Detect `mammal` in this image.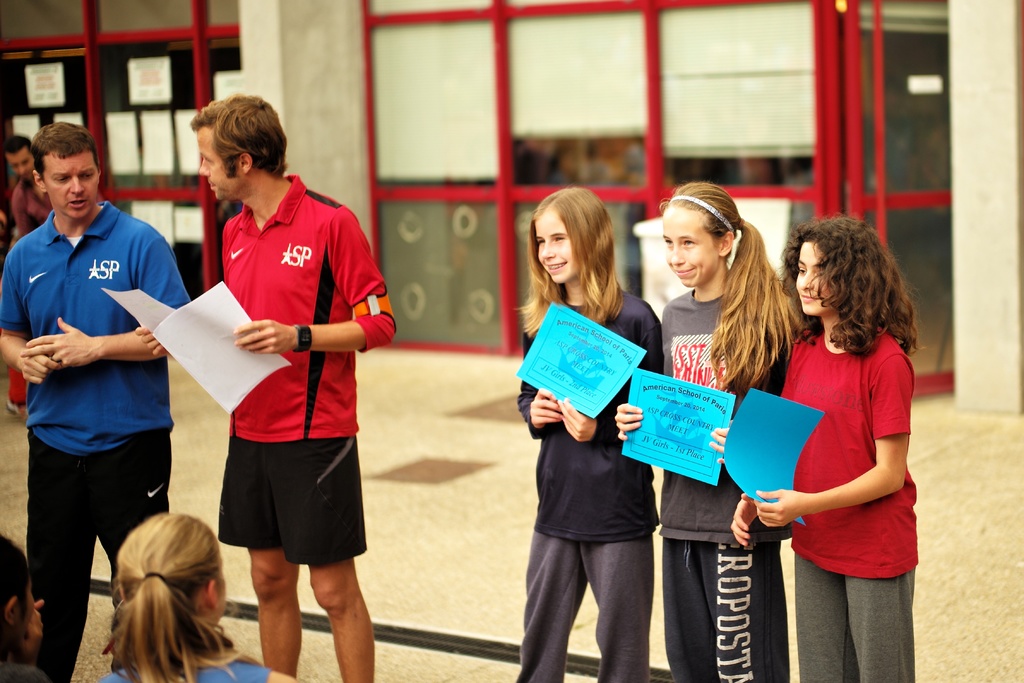
Detection: {"left": 514, "top": 185, "right": 664, "bottom": 682}.
